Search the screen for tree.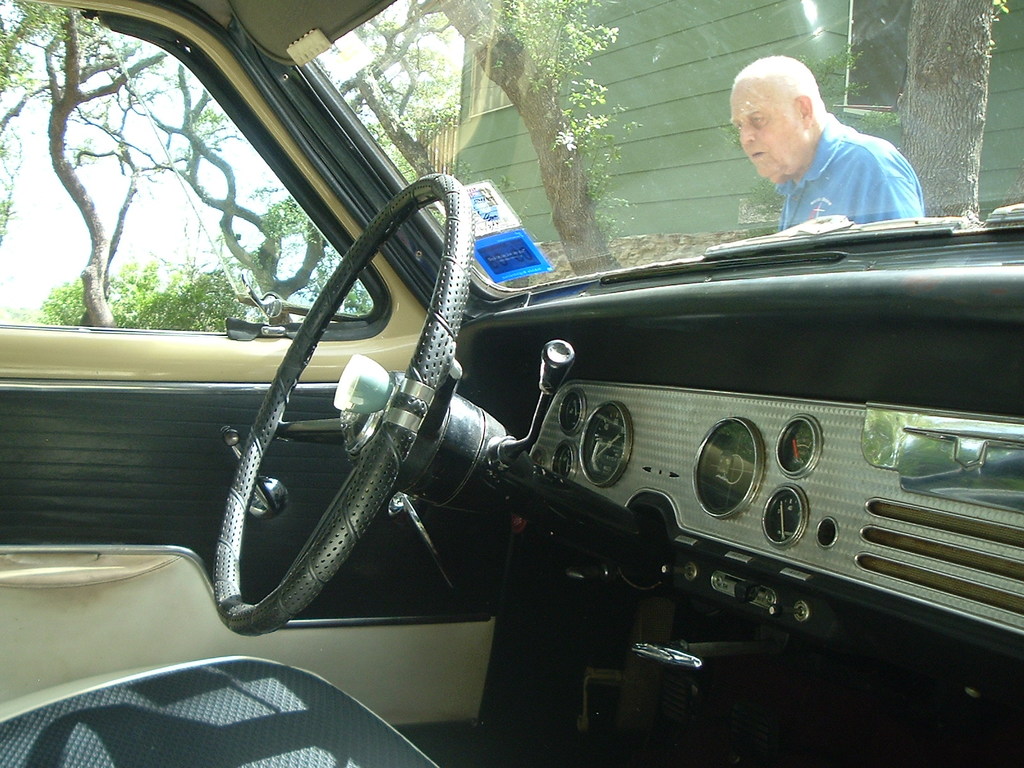
Found at 0,0,329,319.
